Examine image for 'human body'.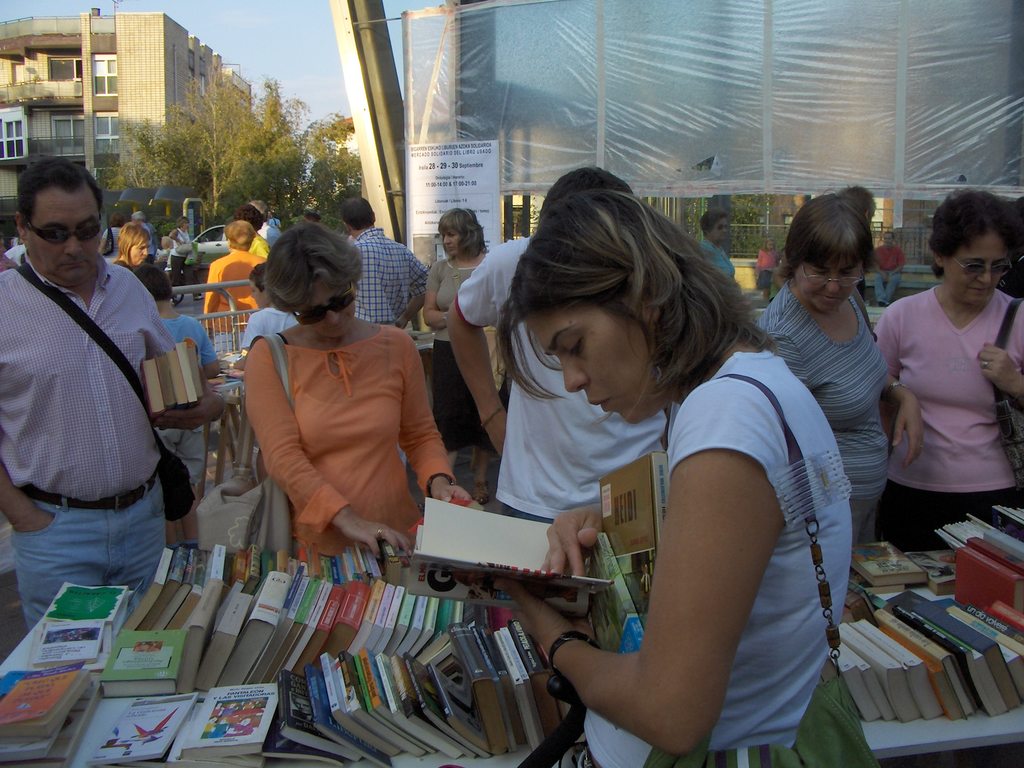
Examination result: bbox(114, 257, 135, 271).
